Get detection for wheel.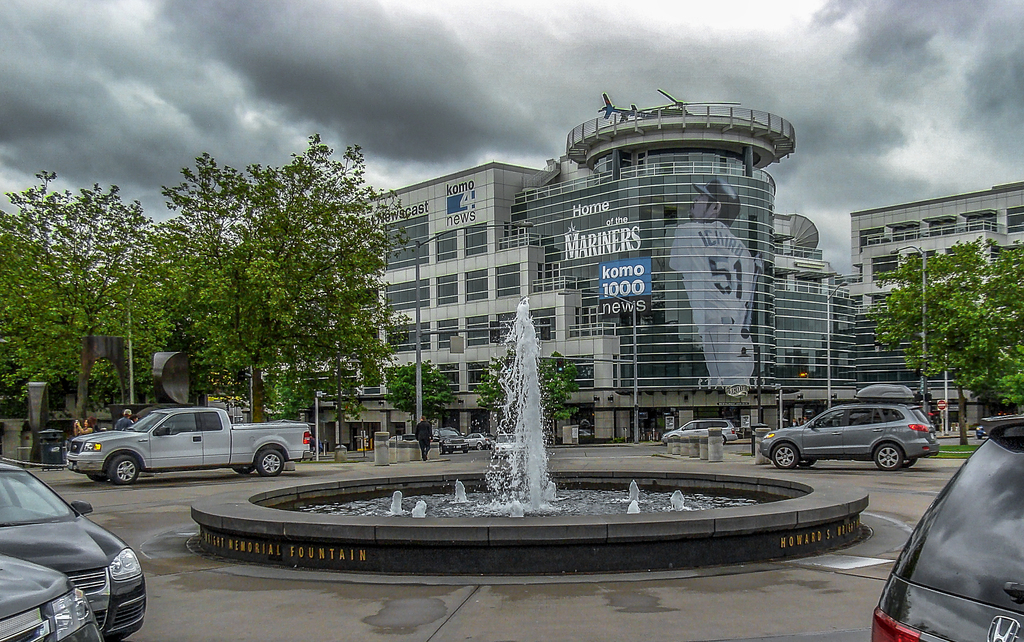
Detection: detection(722, 433, 727, 445).
